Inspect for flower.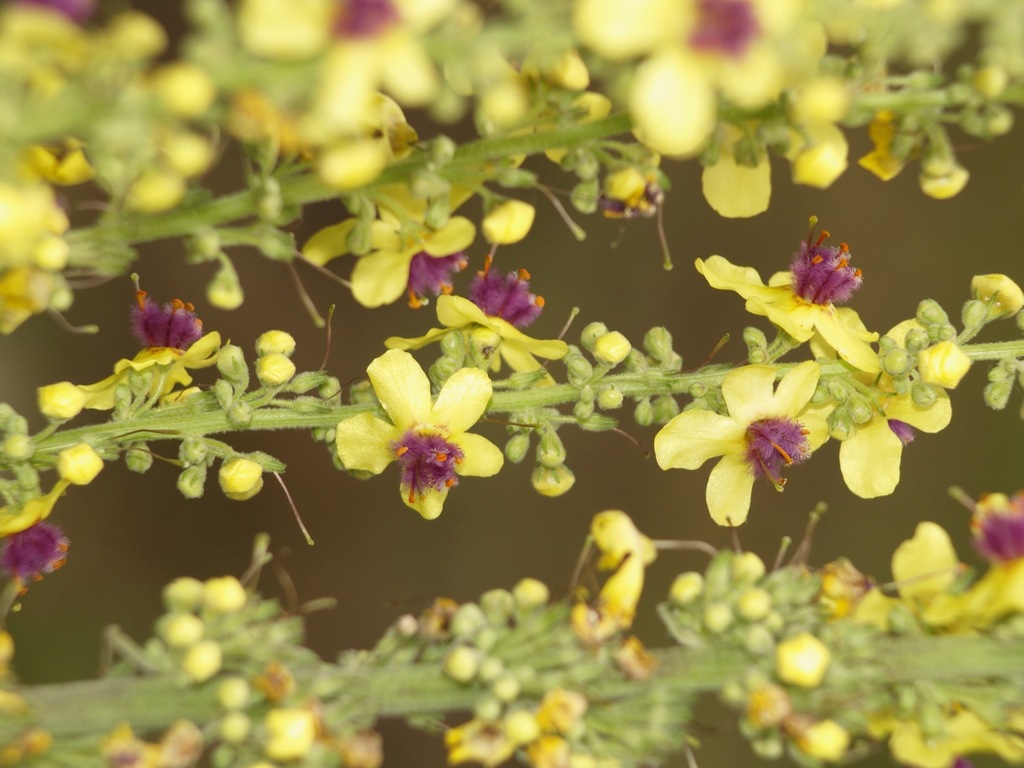
Inspection: box(577, 0, 826, 159).
